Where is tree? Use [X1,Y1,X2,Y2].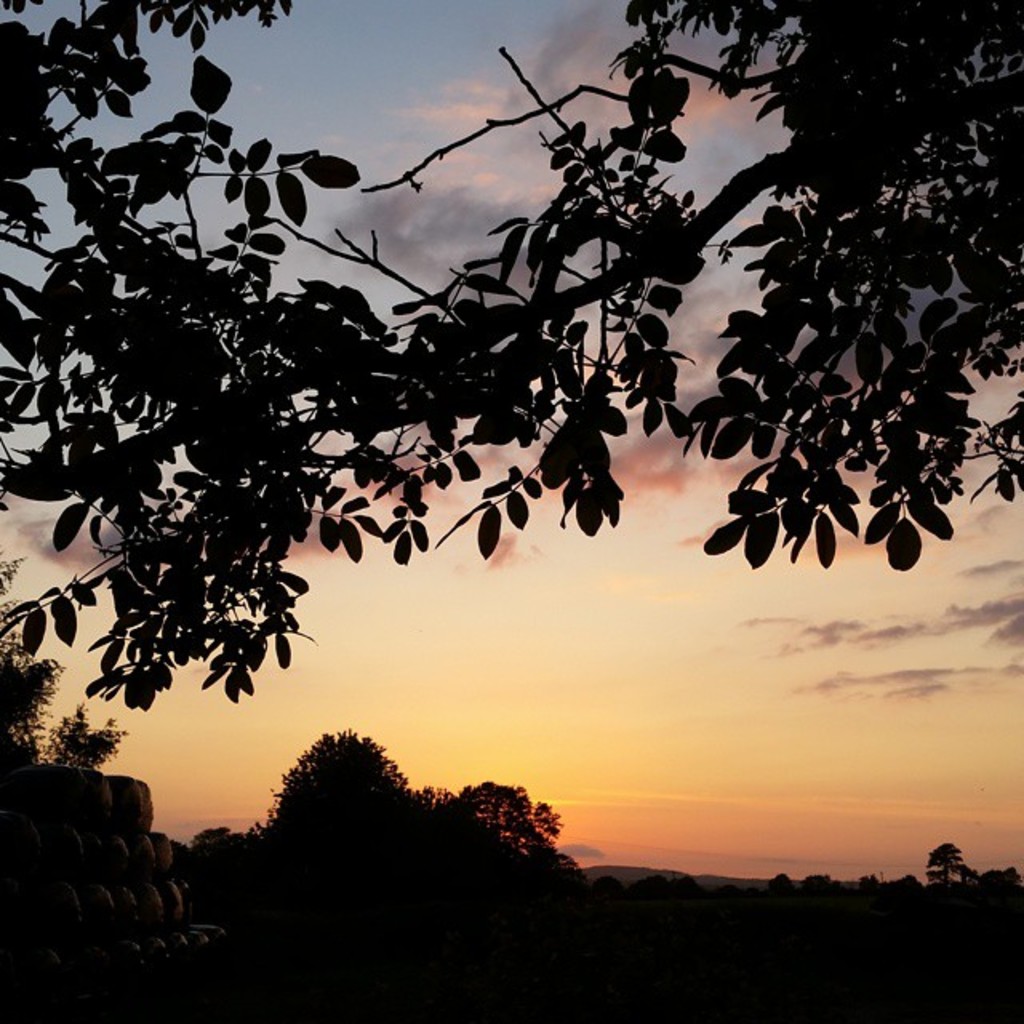
[990,858,1022,890].
